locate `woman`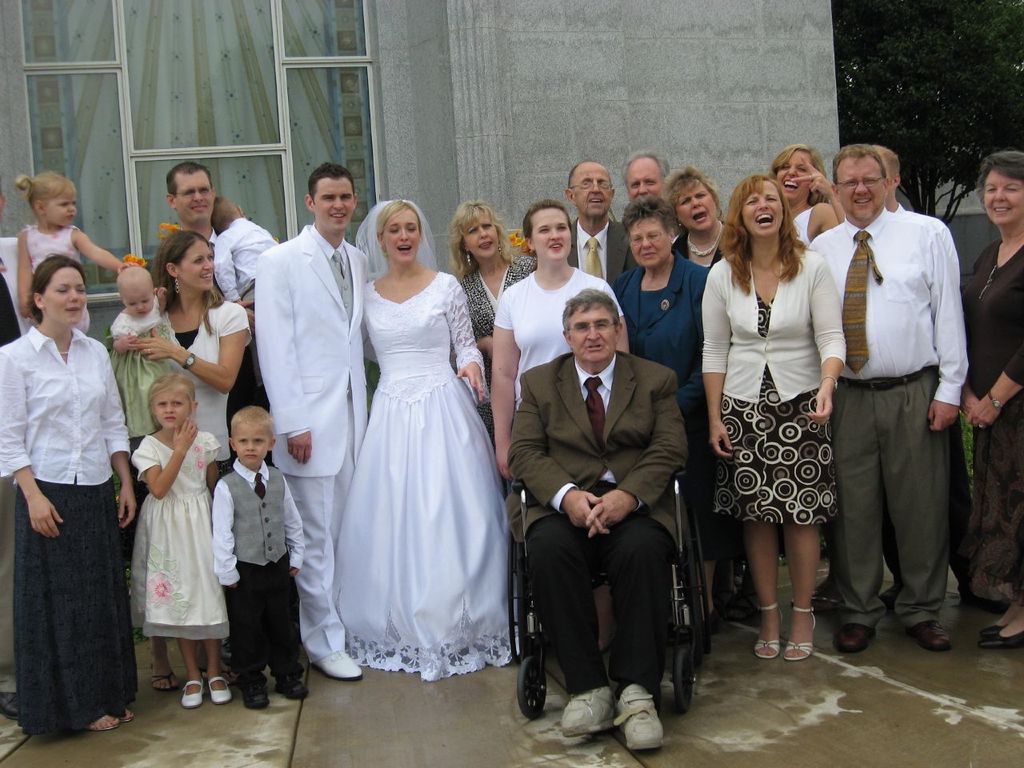
x1=111, y1=230, x2=271, y2=670
